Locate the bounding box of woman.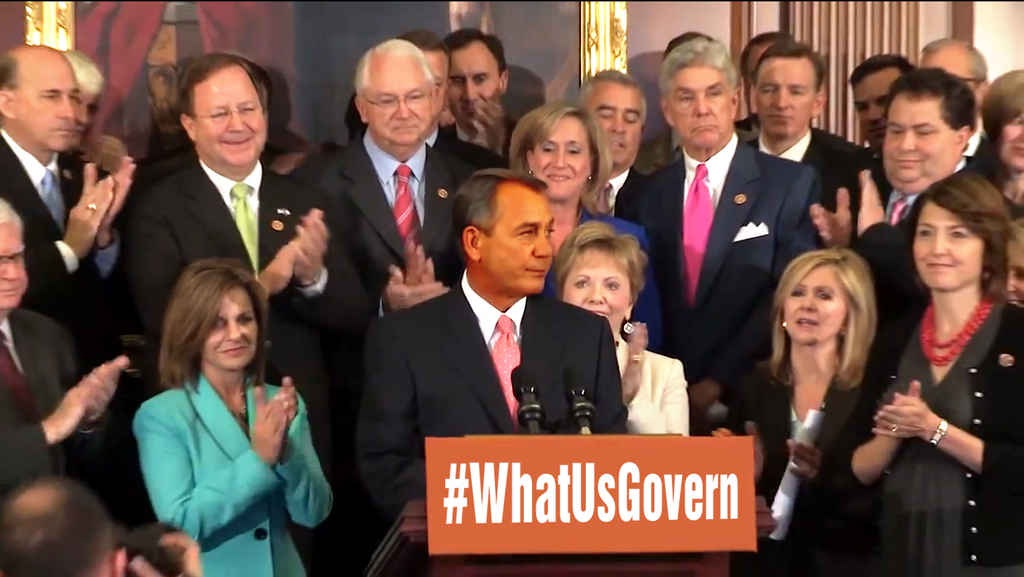
Bounding box: x1=132 y1=255 x2=338 y2=576.
